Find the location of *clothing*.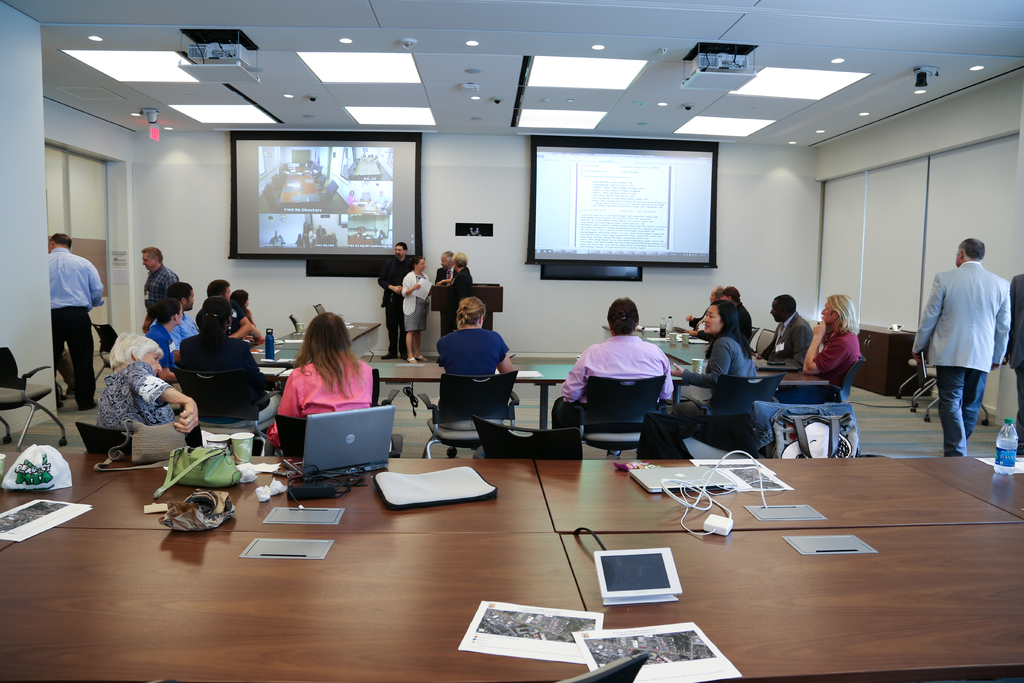
Location: bbox(909, 250, 1005, 452).
